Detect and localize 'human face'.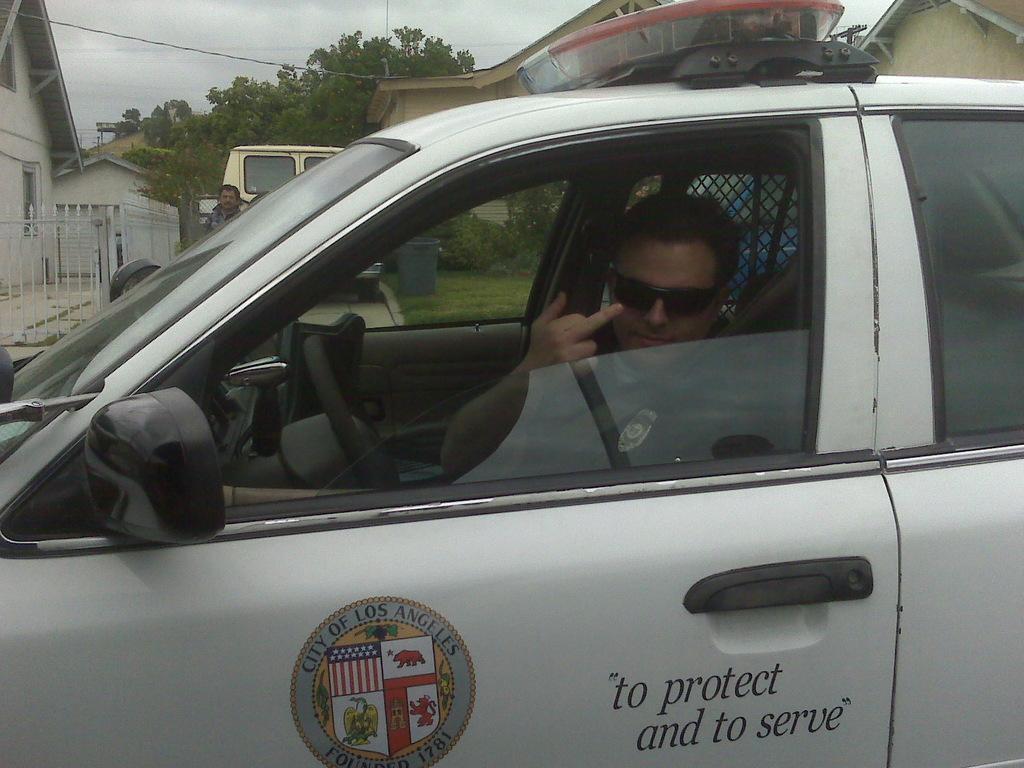
Localized at x1=219 y1=187 x2=236 y2=211.
